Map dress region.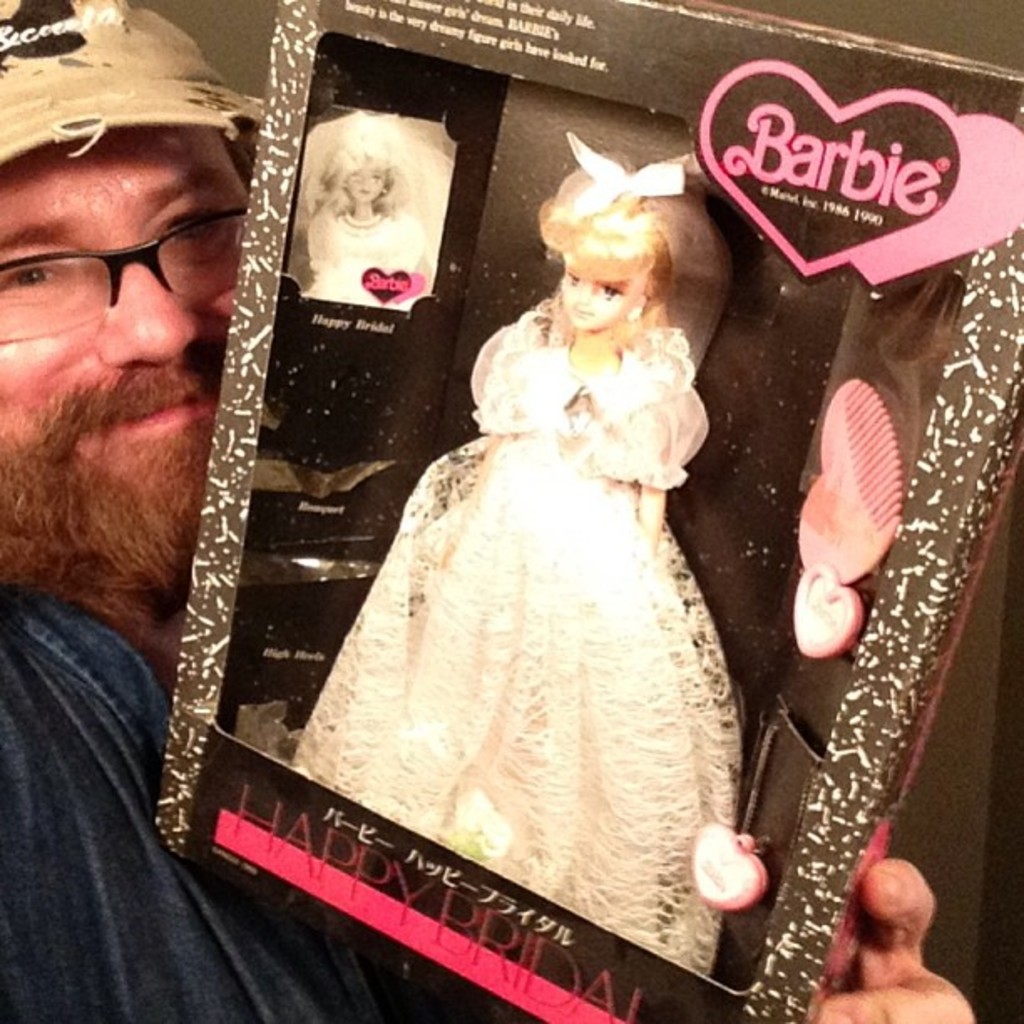
Mapped to [266,253,773,897].
